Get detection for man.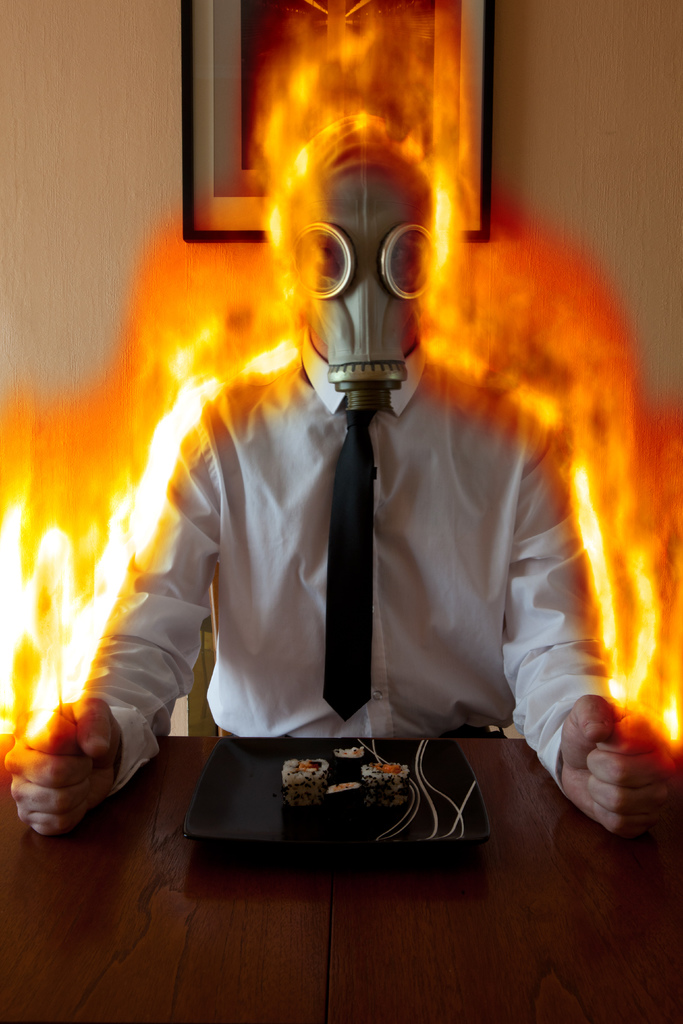
Detection: region(22, 116, 682, 844).
